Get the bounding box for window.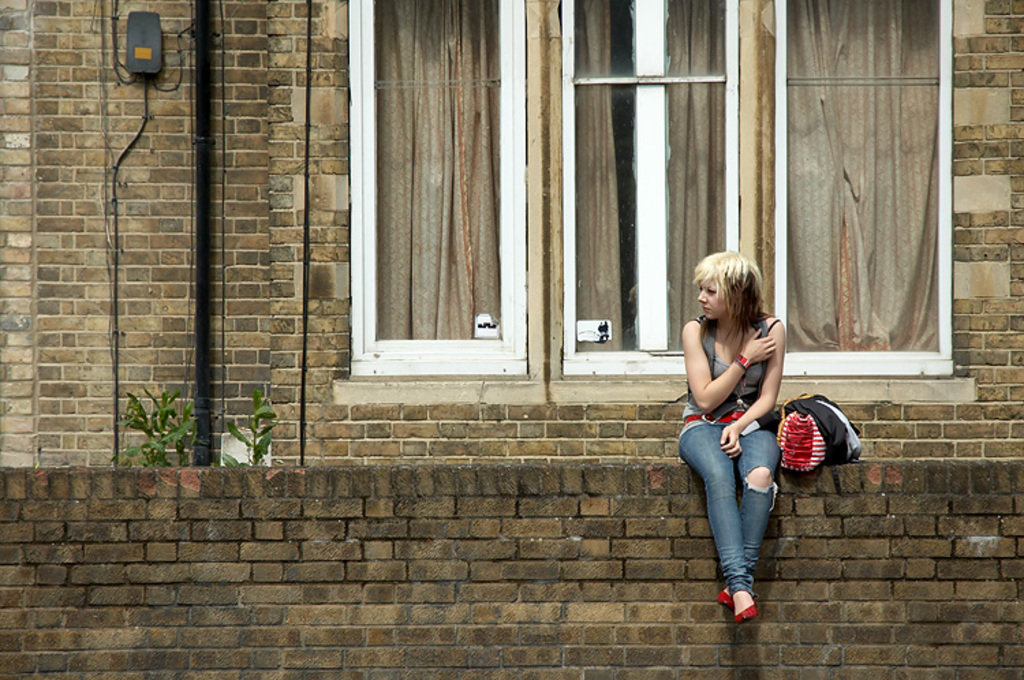
(774,0,954,378).
